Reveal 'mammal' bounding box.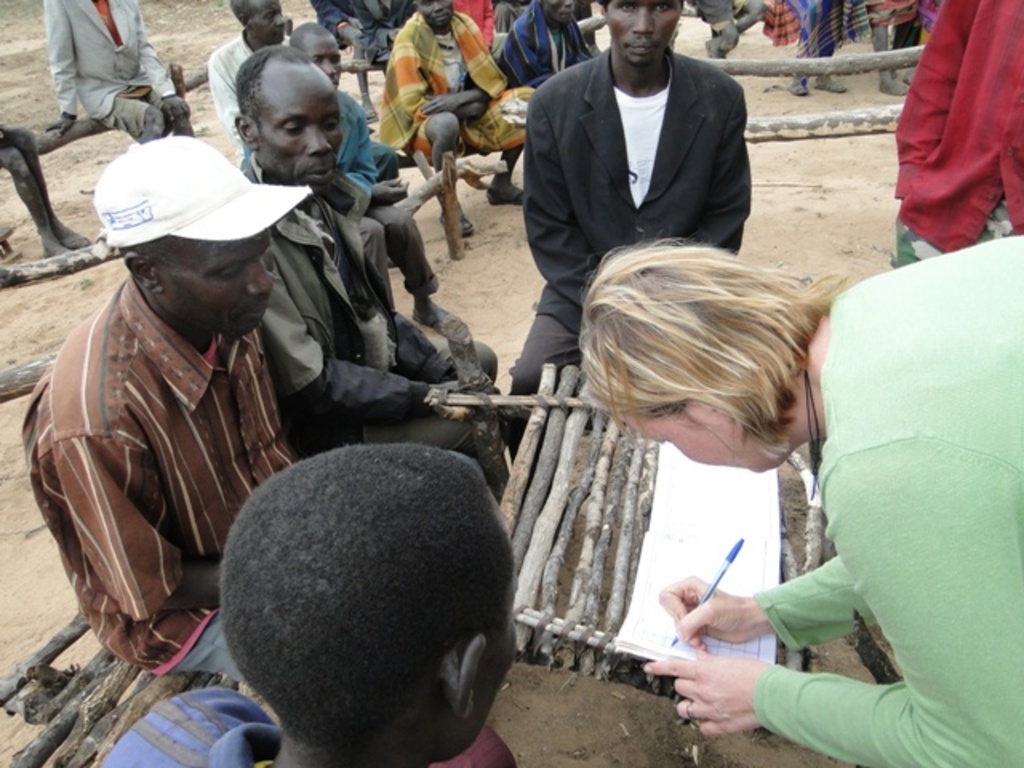
Revealed: pyautogui.locateOnScreen(867, 0, 923, 90).
